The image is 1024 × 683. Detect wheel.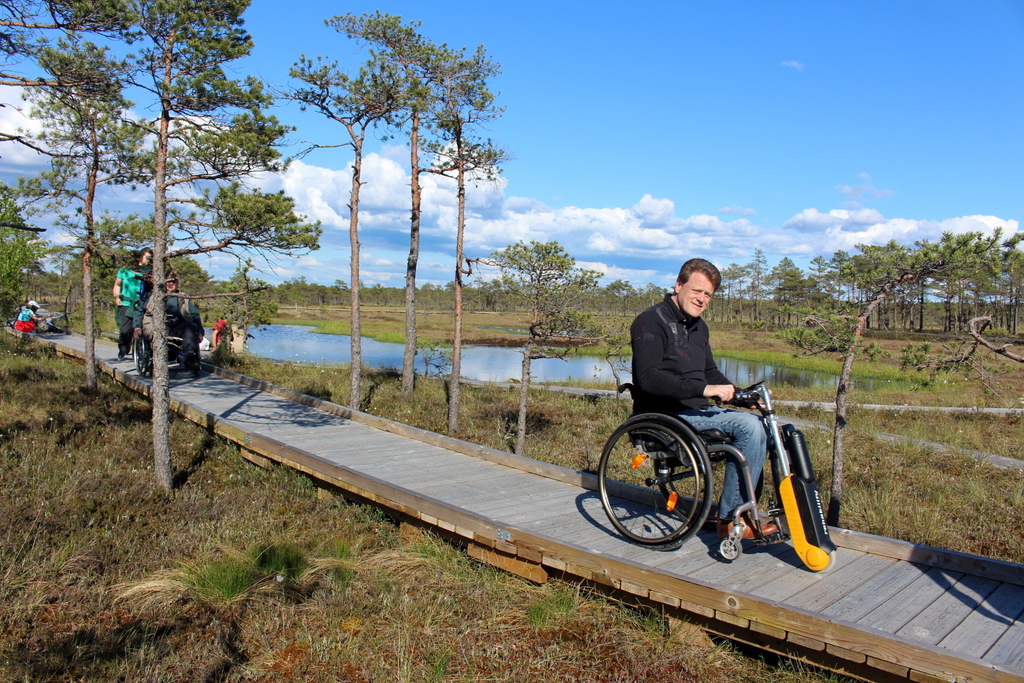
Detection: 656 465 764 527.
